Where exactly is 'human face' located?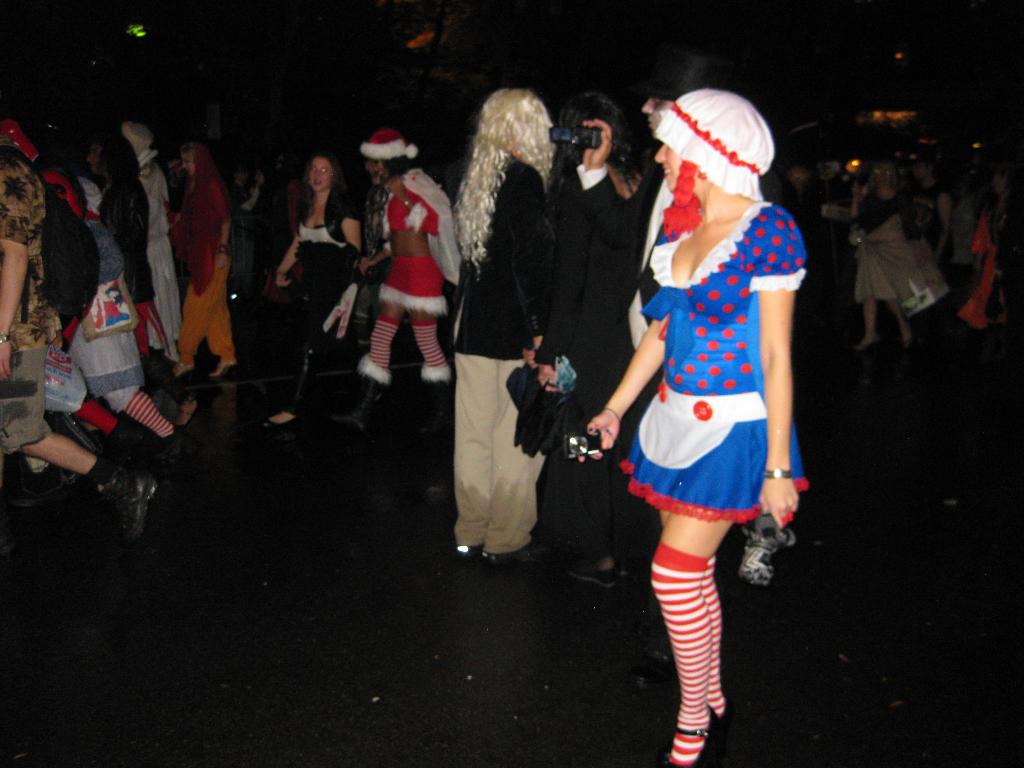
Its bounding box is (x1=310, y1=157, x2=333, y2=195).
